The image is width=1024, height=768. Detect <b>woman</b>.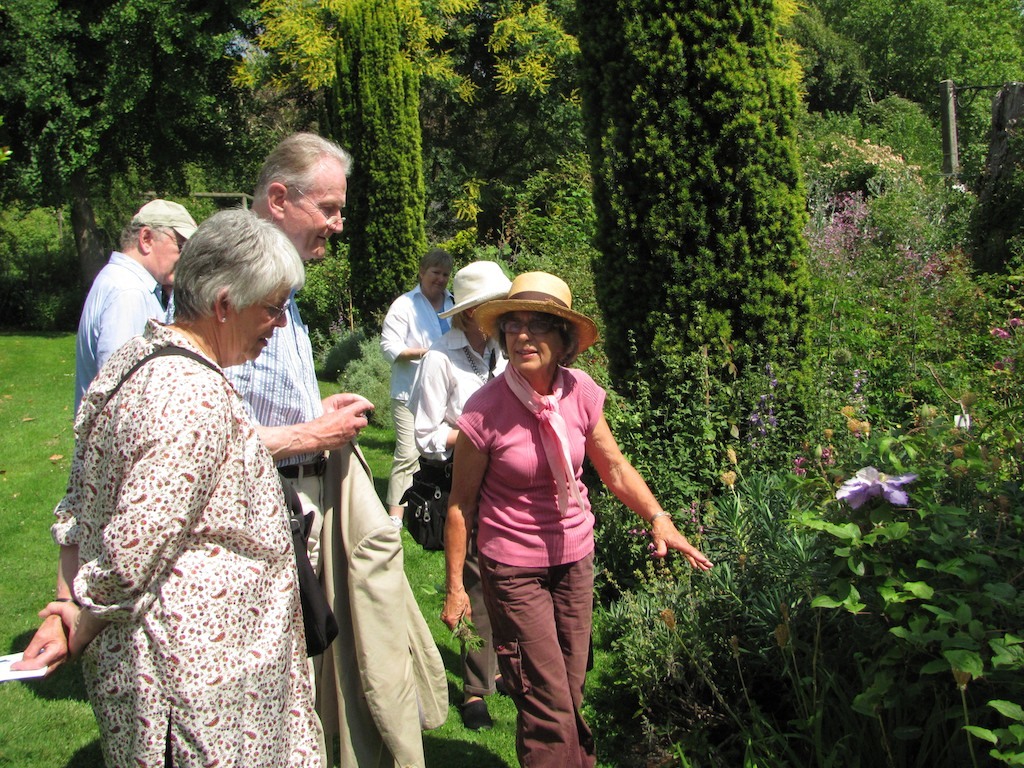
Detection: box(439, 269, 716, 767).
